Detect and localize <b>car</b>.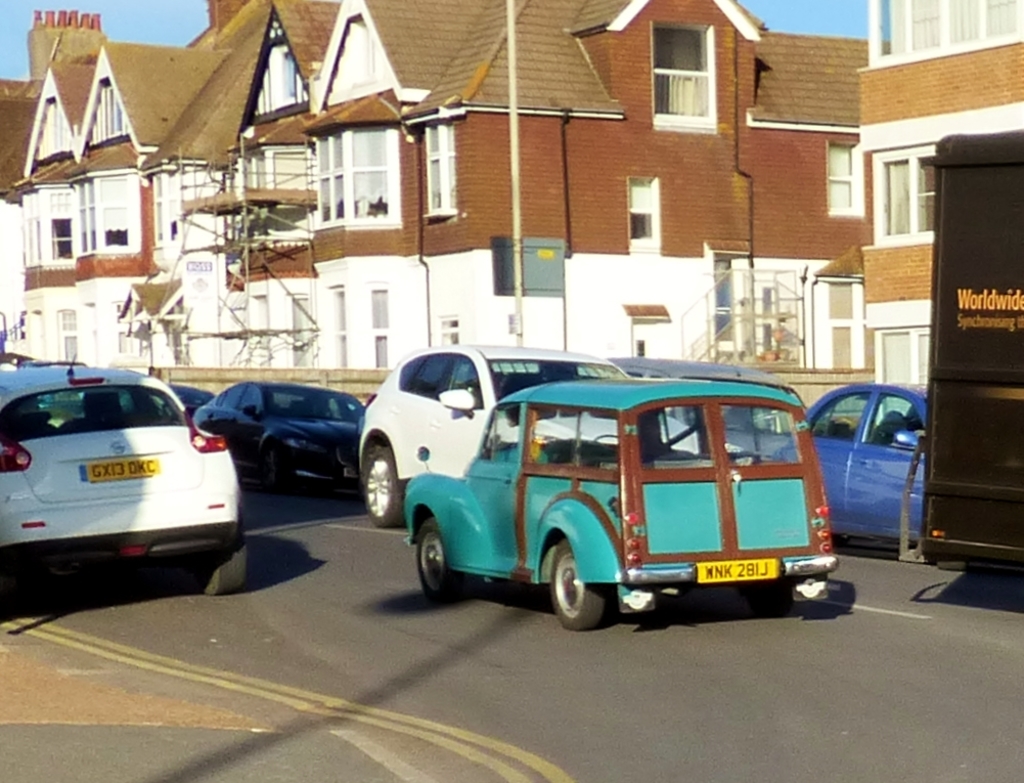
Localized at BBox(197, 387, 365, 491).
